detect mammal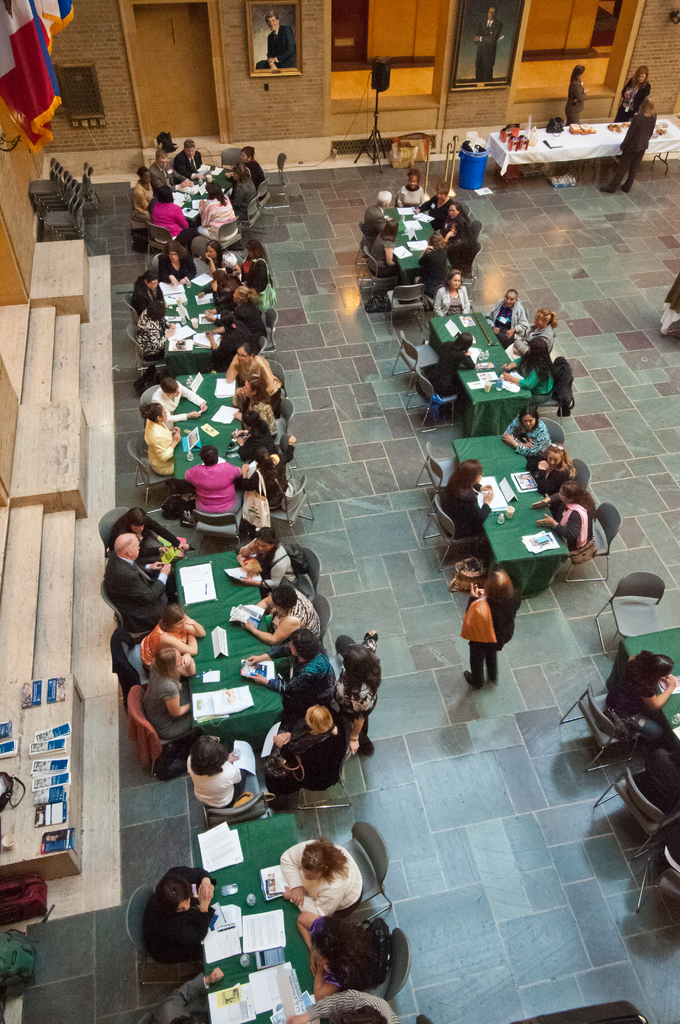
pyautogui.locateOnScreen(366, 215, 399, 276)
